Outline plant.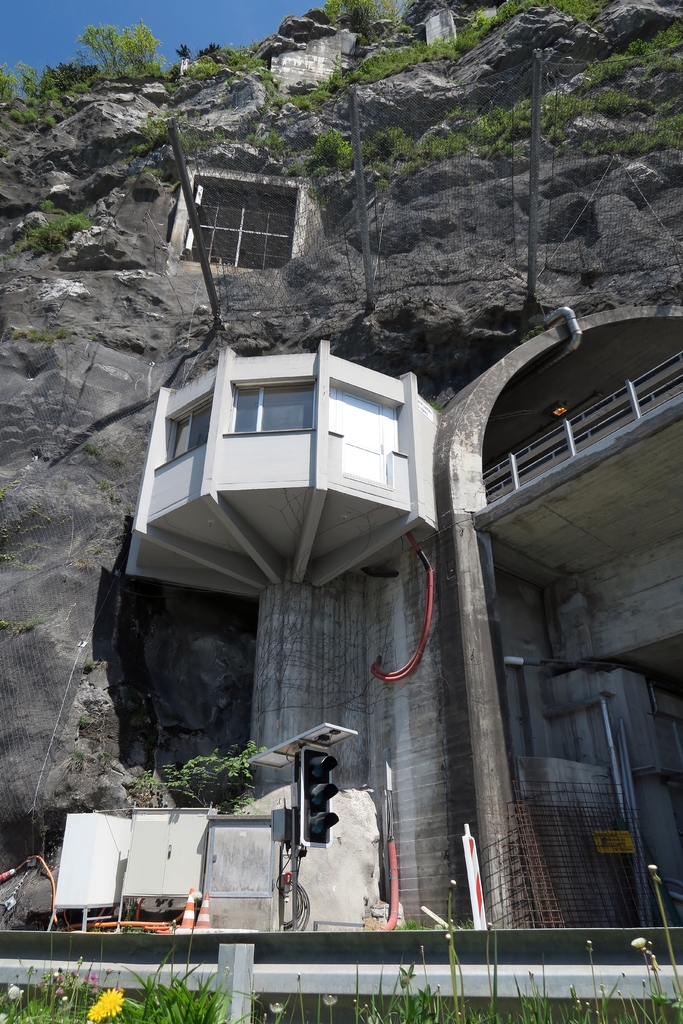
Outline: 84, 657, 110, 676.
